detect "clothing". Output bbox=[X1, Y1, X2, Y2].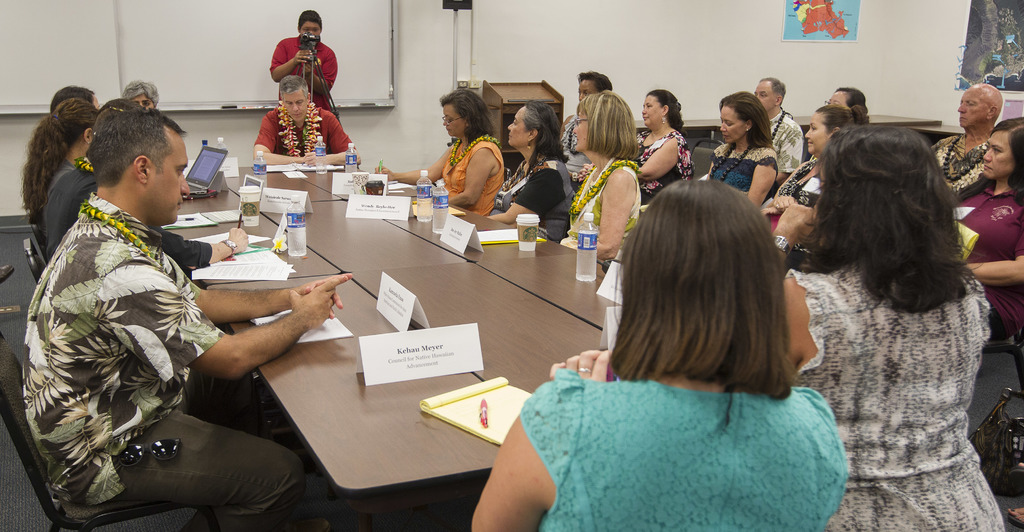
bbox=[944, 172, 1010, 333].
